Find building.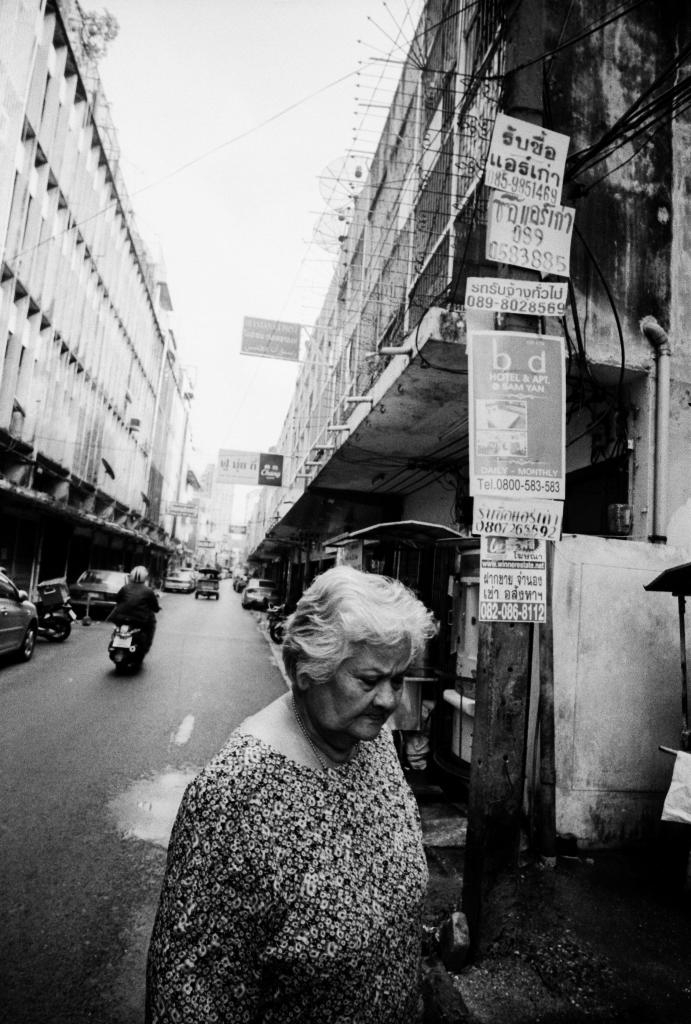
region(138, 353, 190, 563).
